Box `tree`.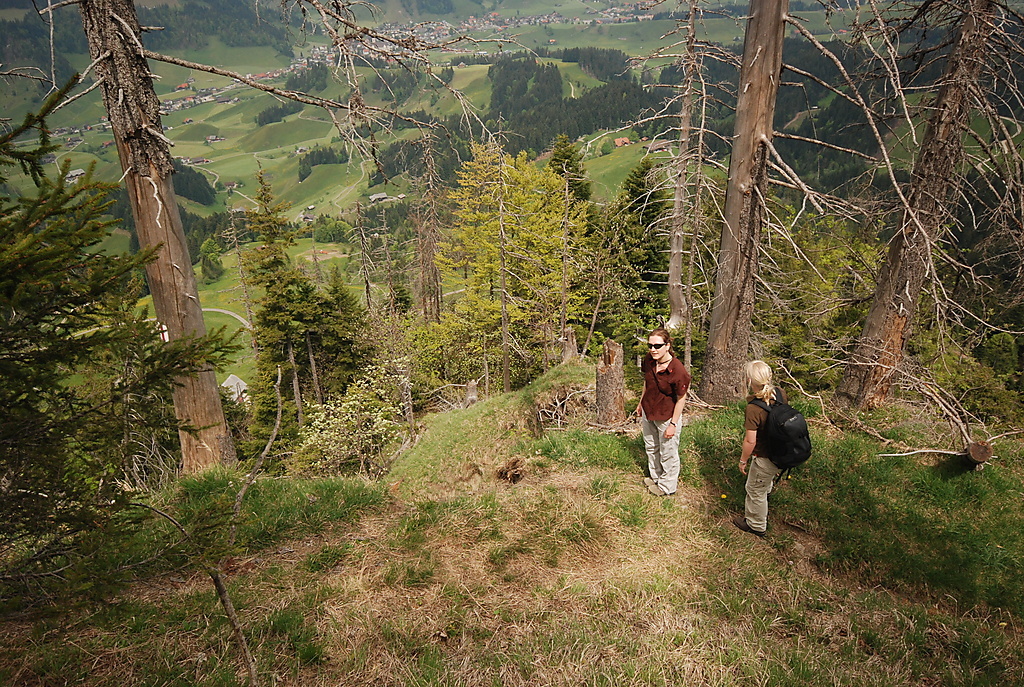
BBox(235, 152, 395, 441).
